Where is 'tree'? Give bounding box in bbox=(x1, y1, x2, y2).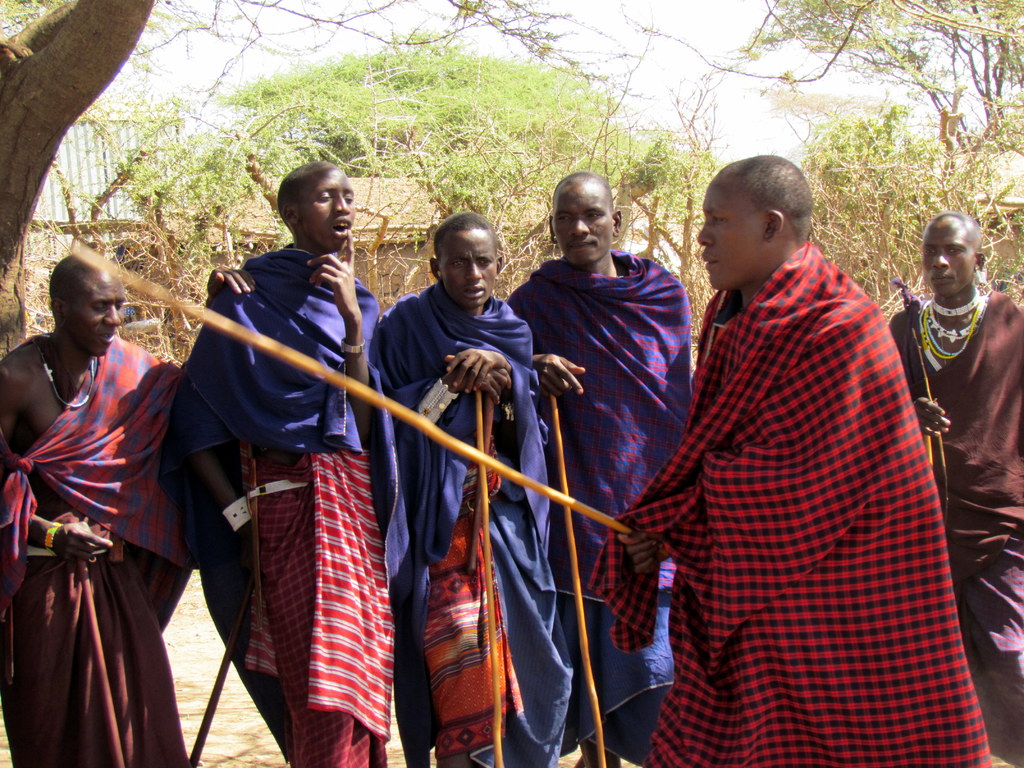
bbox=(550, 0, 1023, 342).
